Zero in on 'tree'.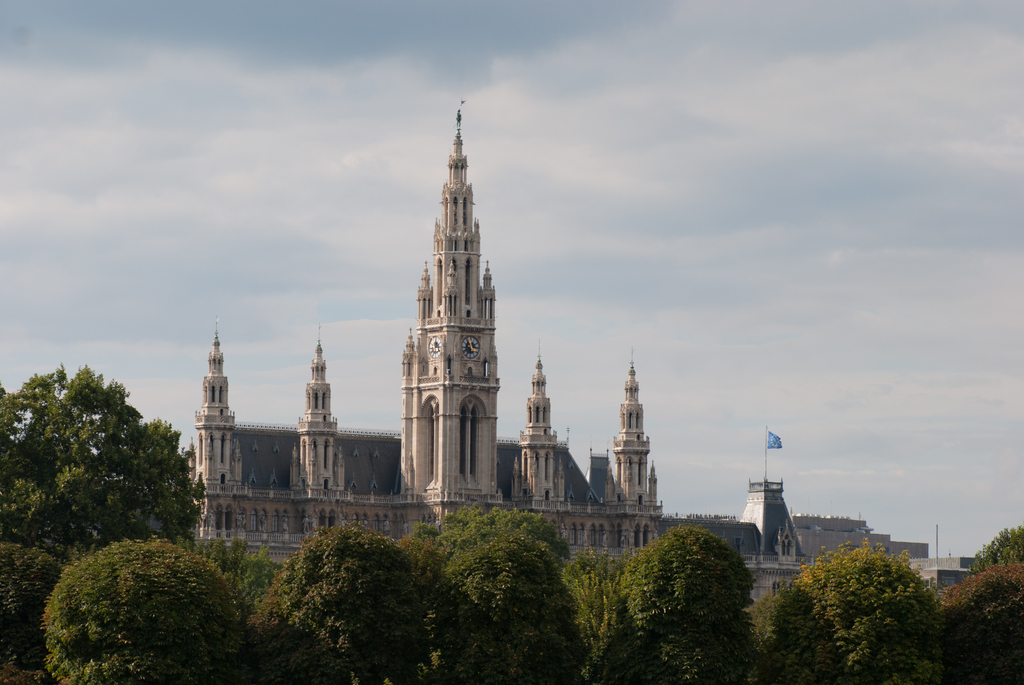
Zeroed in: x1=578 y1=531 x2=767 y2=684.
